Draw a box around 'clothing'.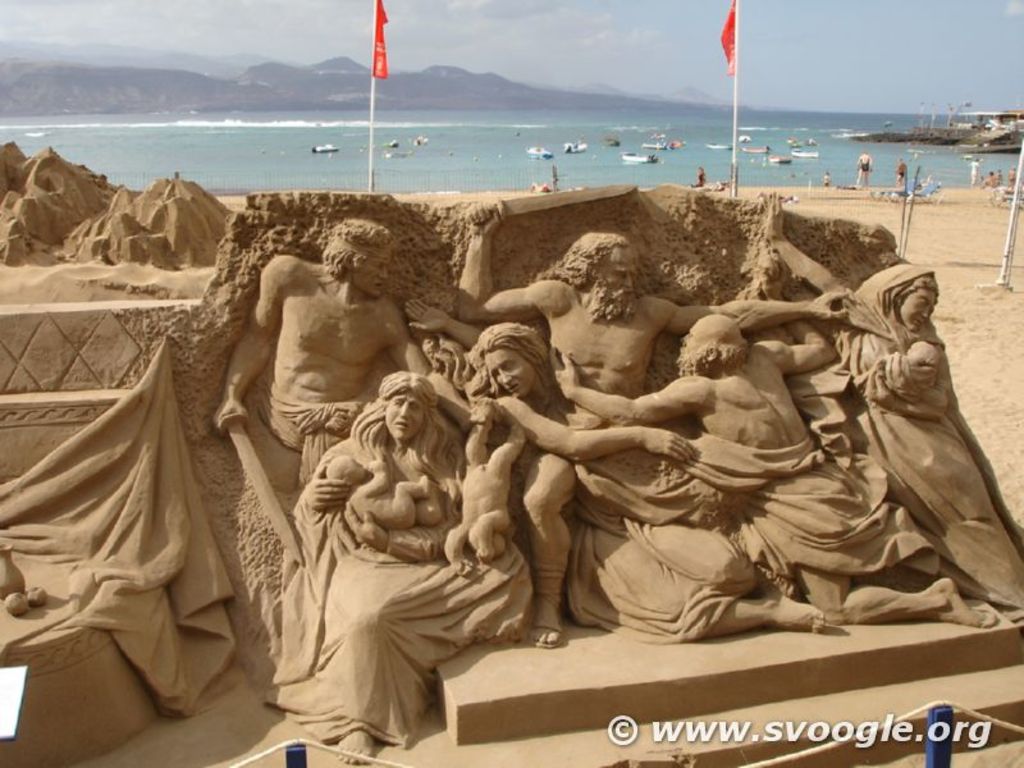
rect(4, 280, 264, 732).
